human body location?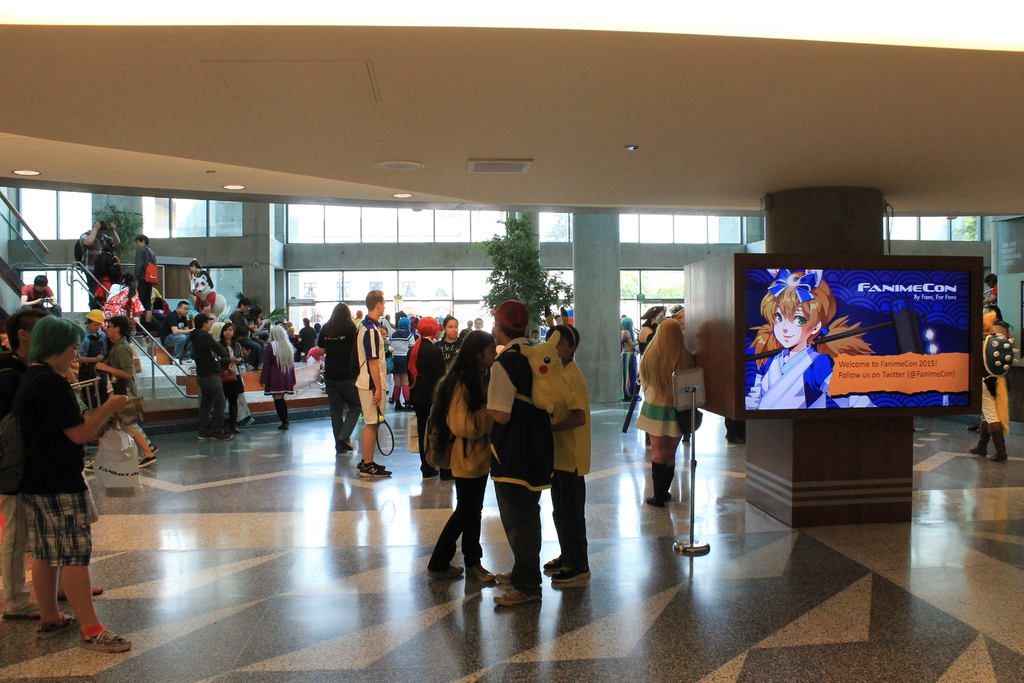
Rect(21, 274, 63, 306)
